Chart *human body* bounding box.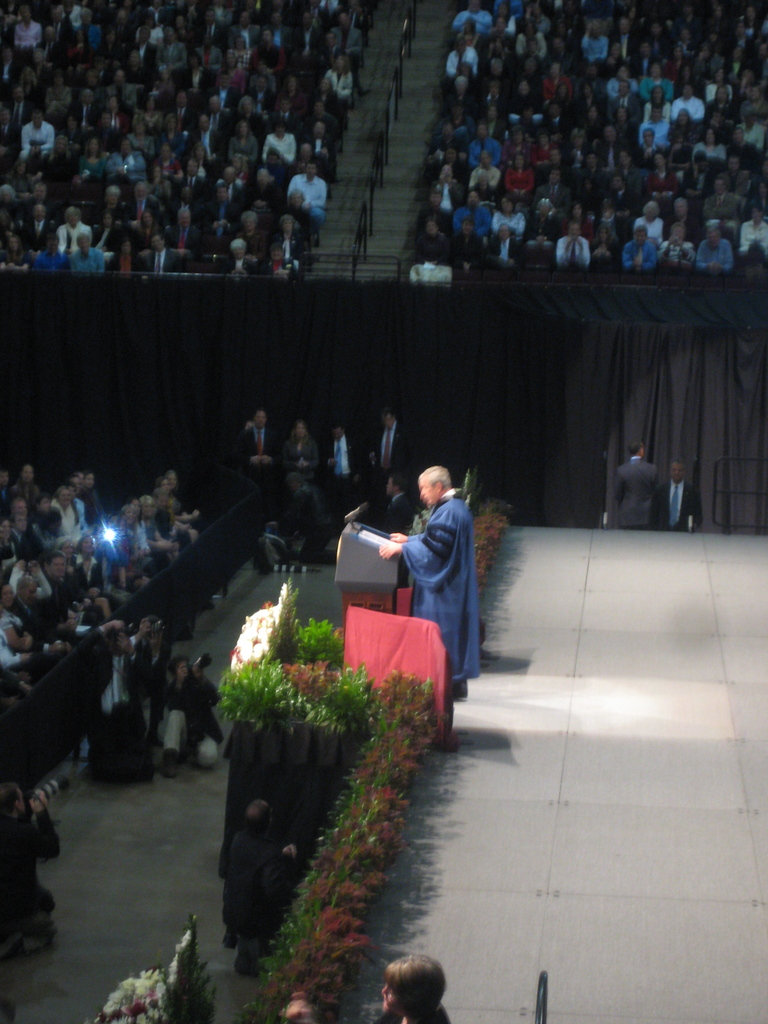
Charted: left=237, top=406, right=282, bottom=476.
